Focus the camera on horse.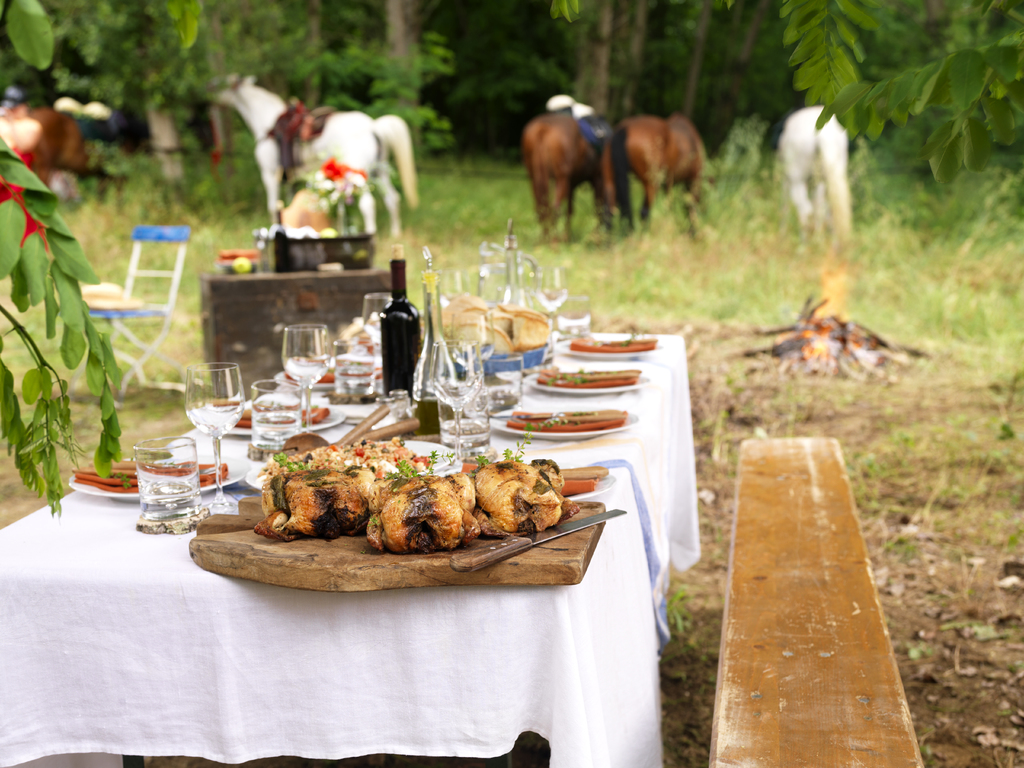
Focus region: (614, 106, 708, 237).
